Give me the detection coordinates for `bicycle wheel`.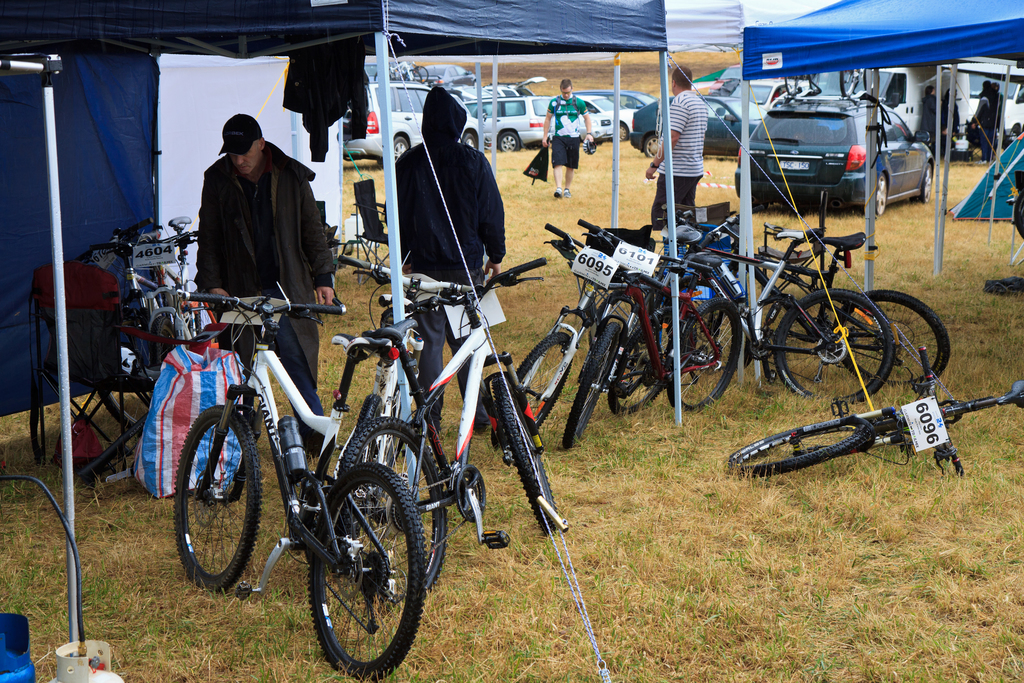
726,417,873,479.
